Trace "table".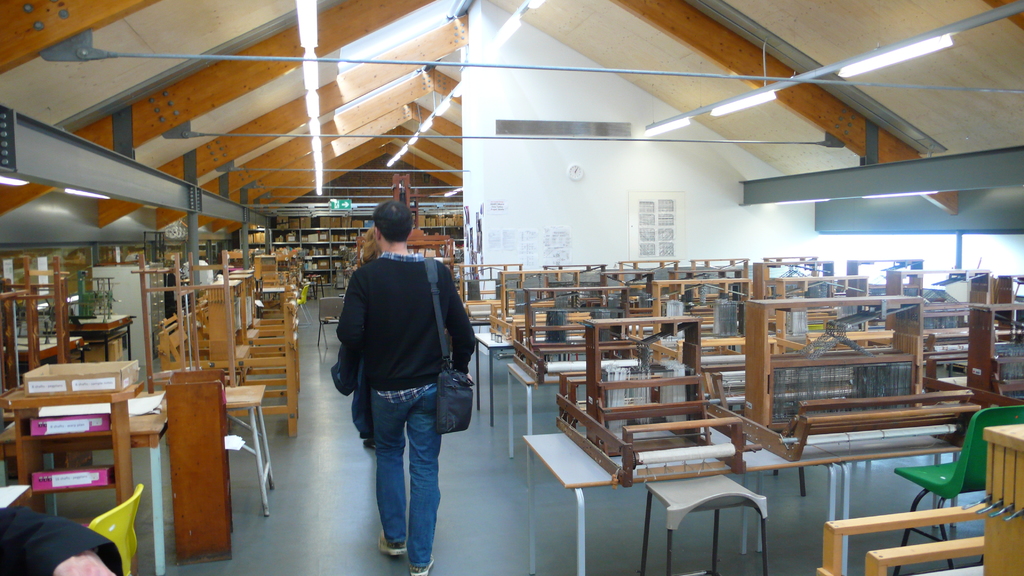
Traced to 0, 408, 168, 575.
